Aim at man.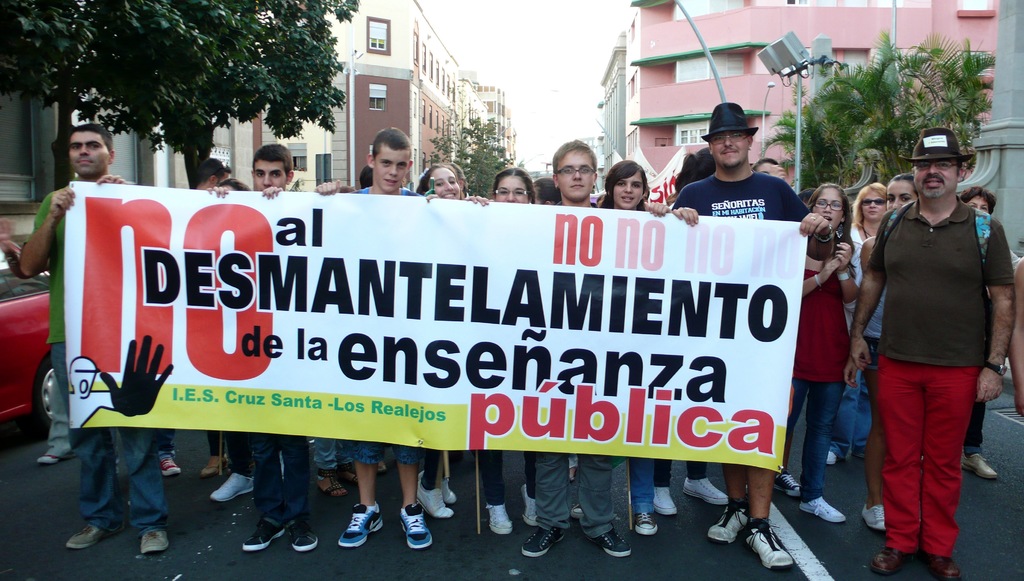
Aimed at [520,138,632,561].
